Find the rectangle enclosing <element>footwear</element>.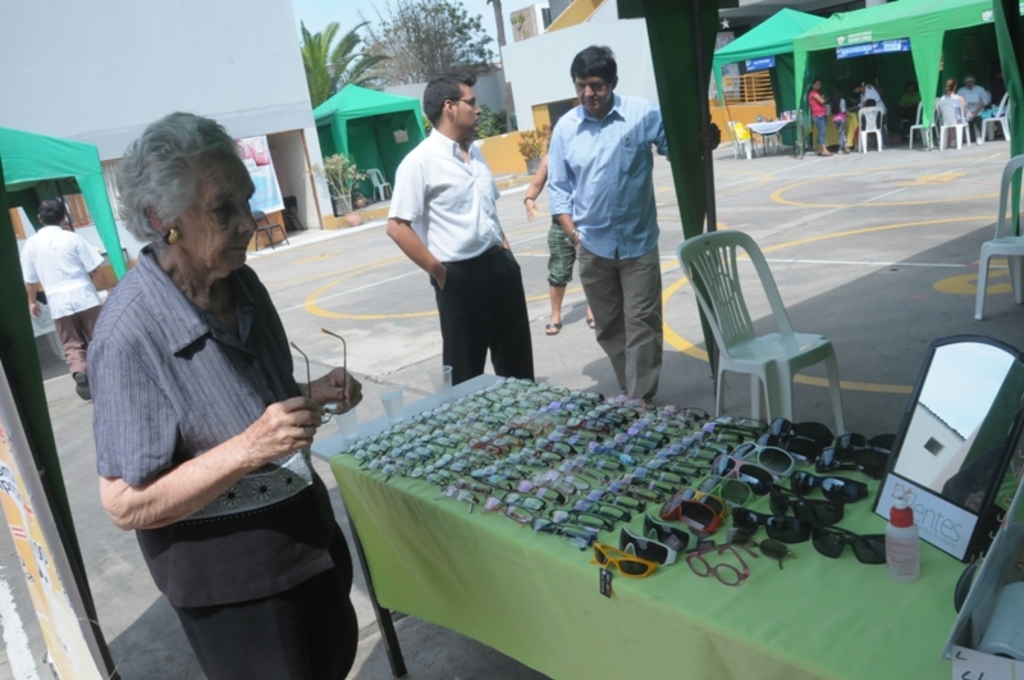
l=73, t=370, r=90, b=401.
